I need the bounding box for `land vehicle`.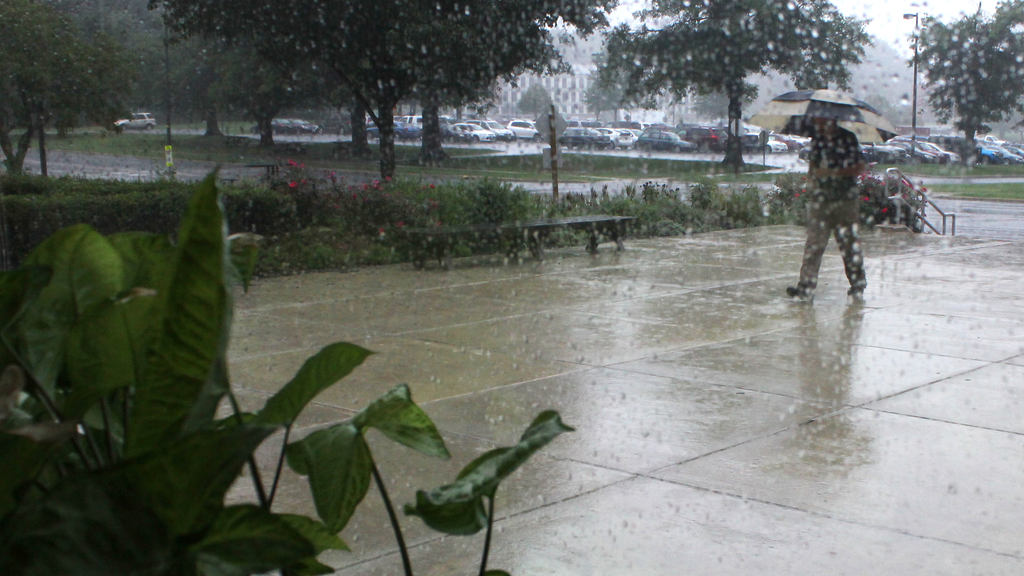
Here it is: <bbox>856, 142, 908, 166</bbox>.
